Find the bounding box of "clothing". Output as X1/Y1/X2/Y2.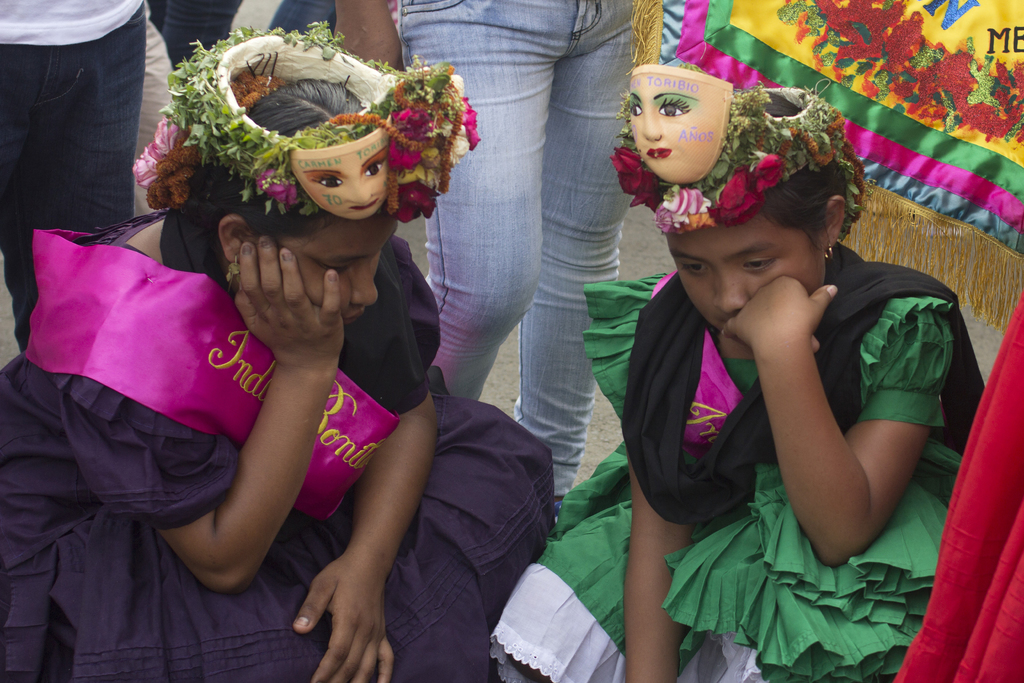
0/210/557/682.
